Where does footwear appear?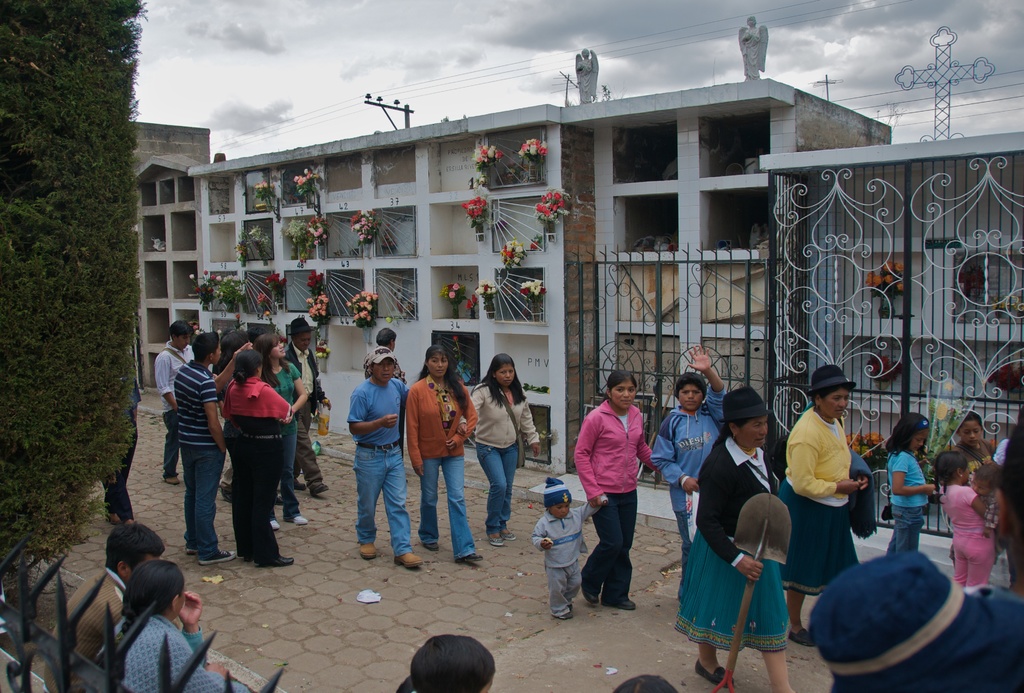
Appears at region(615, 599, 639, 612).
